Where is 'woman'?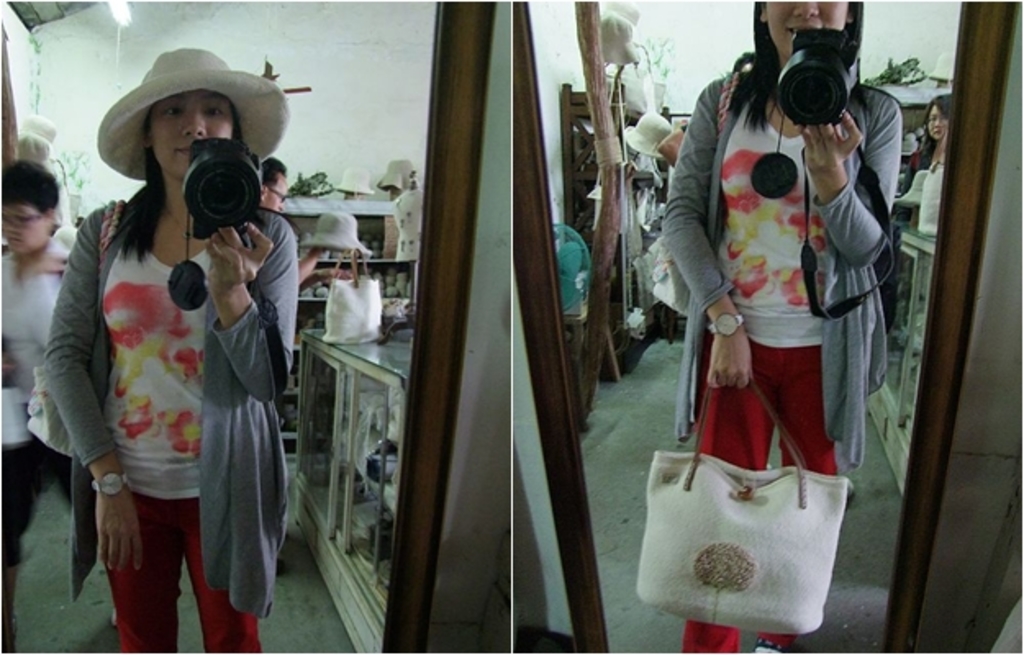
0, 157, 77, 653.
